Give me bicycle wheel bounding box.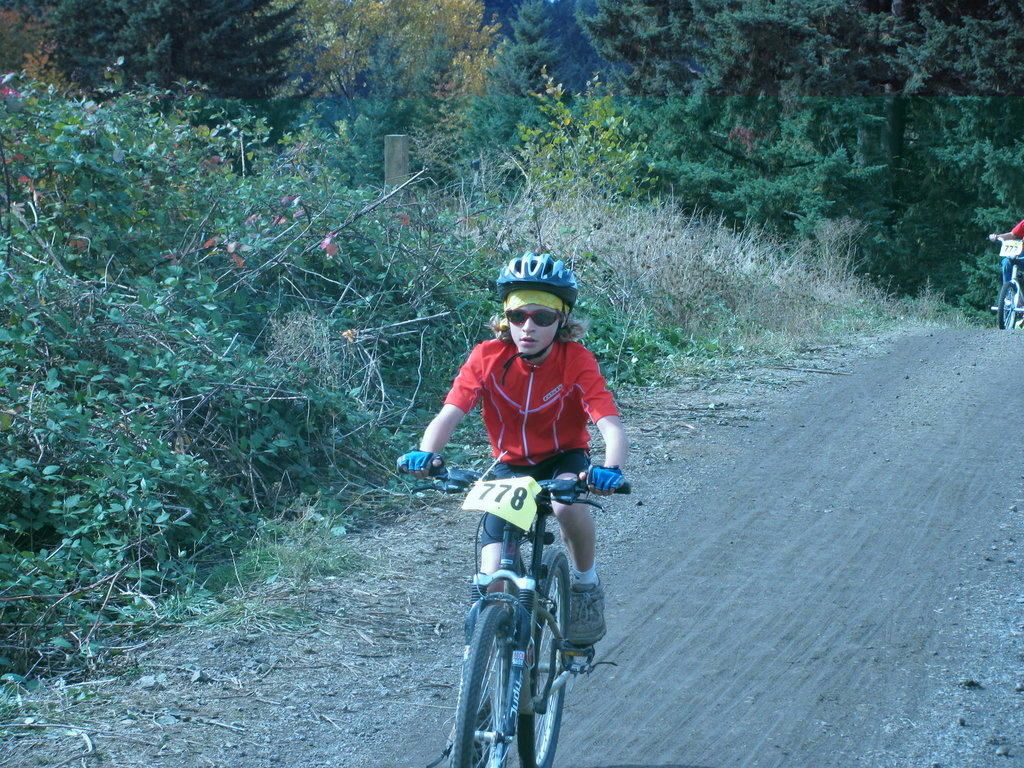
detection(995, 284, 1019, 330).
